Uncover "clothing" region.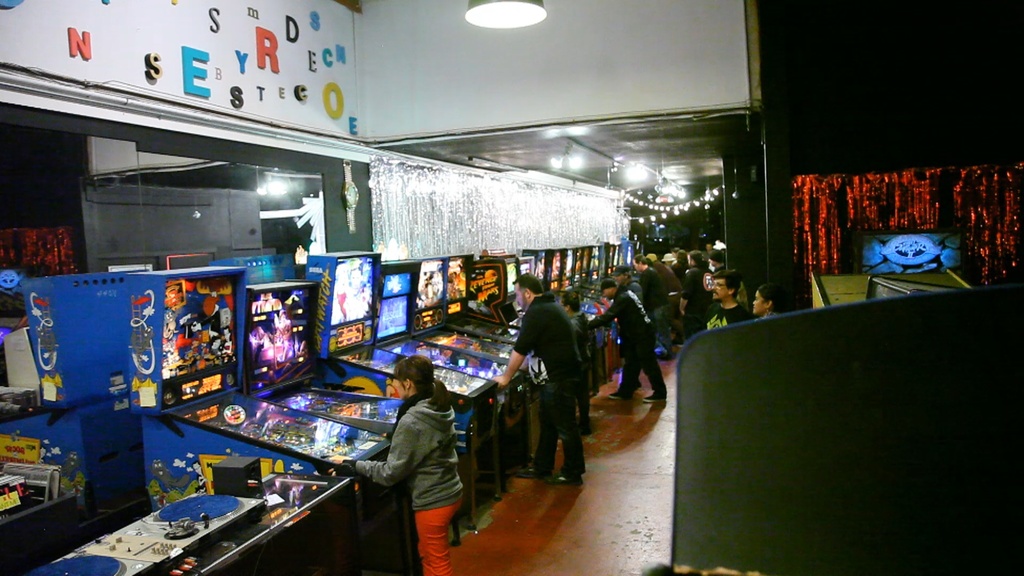
Uncovered: 362,380,468,555.
